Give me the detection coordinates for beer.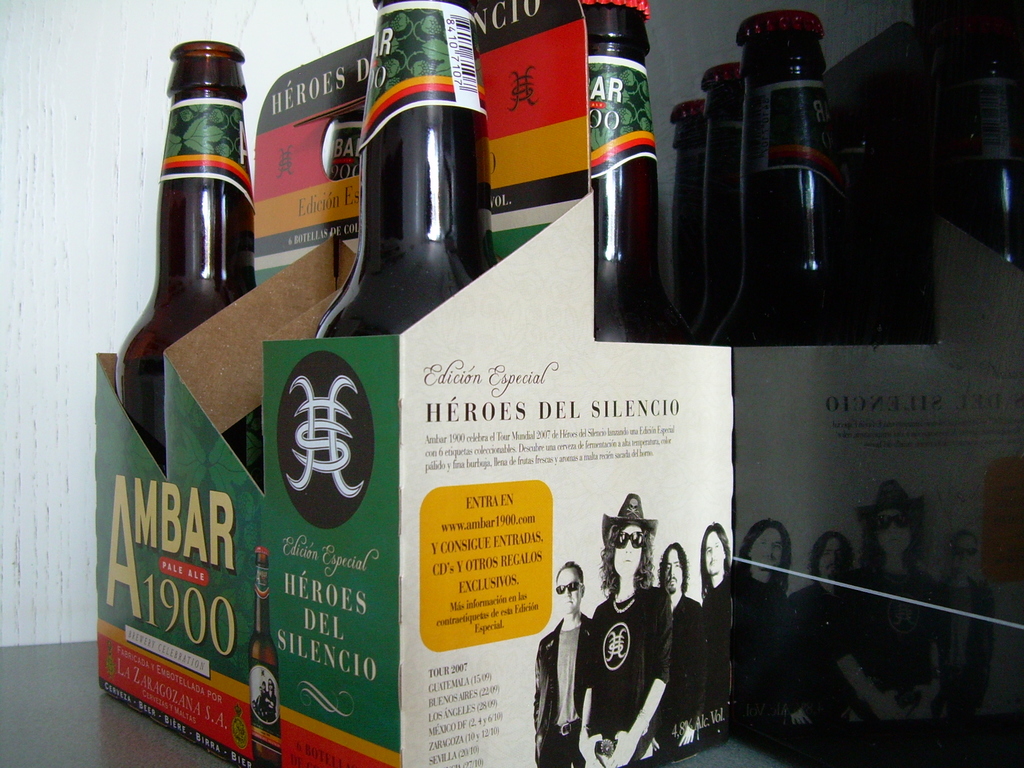
(x1=109, y1=36, x2=268, y2=468).
